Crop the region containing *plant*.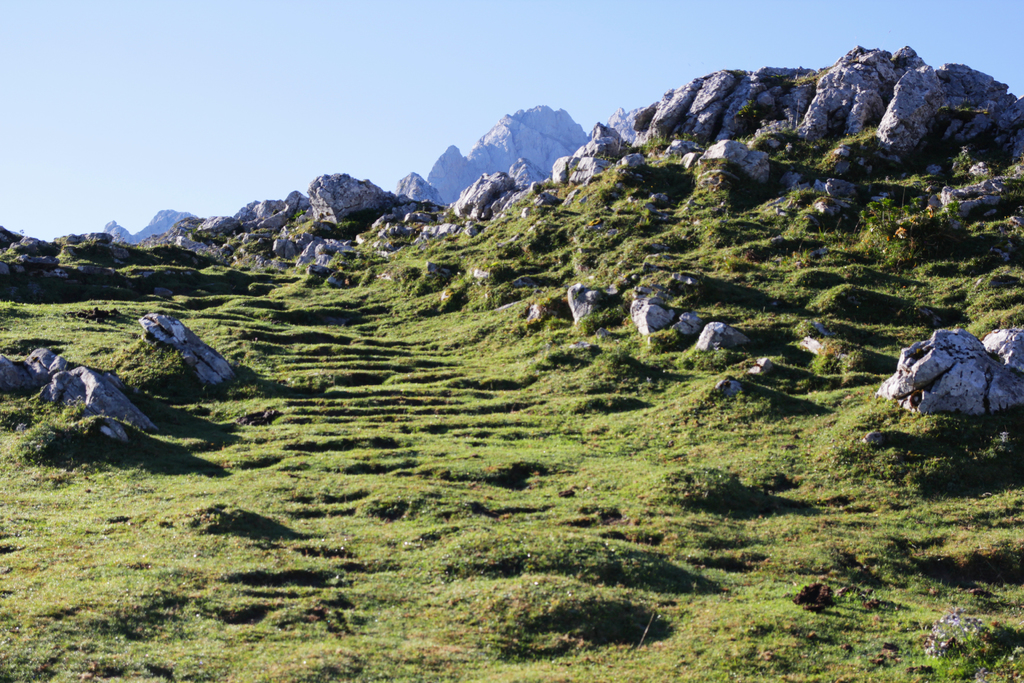
Crop region: (x1=764, y1=139, x2=824, y2=161).
